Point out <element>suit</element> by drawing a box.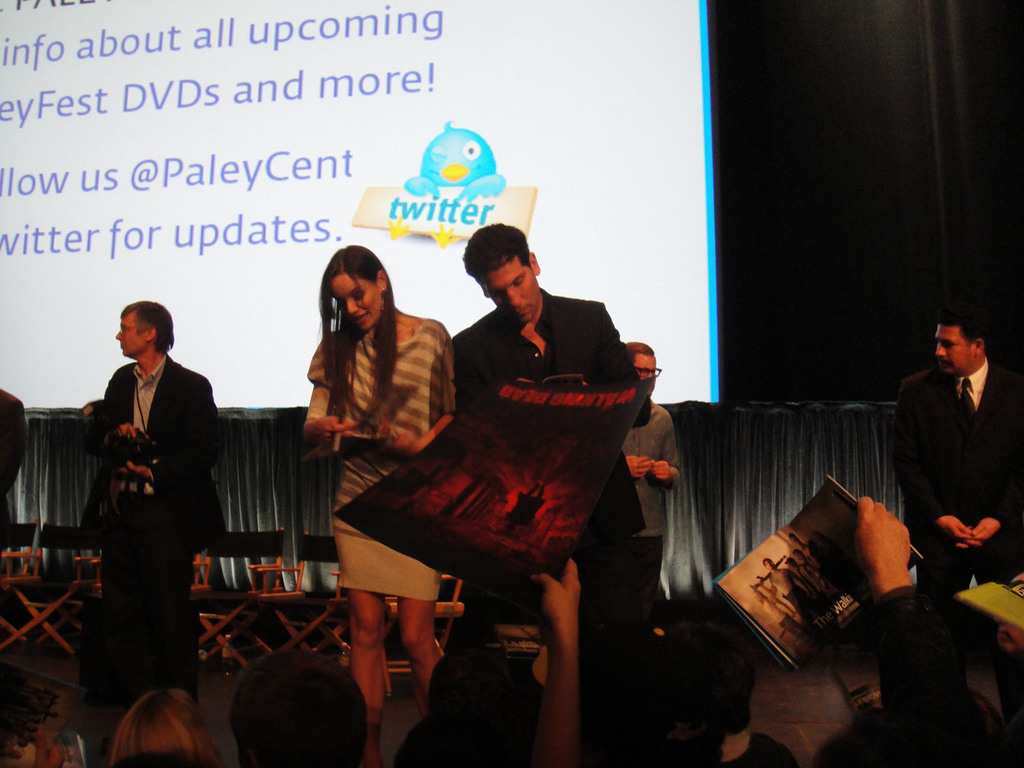
[x1=76, y1=310, x2=225, y2=707].
